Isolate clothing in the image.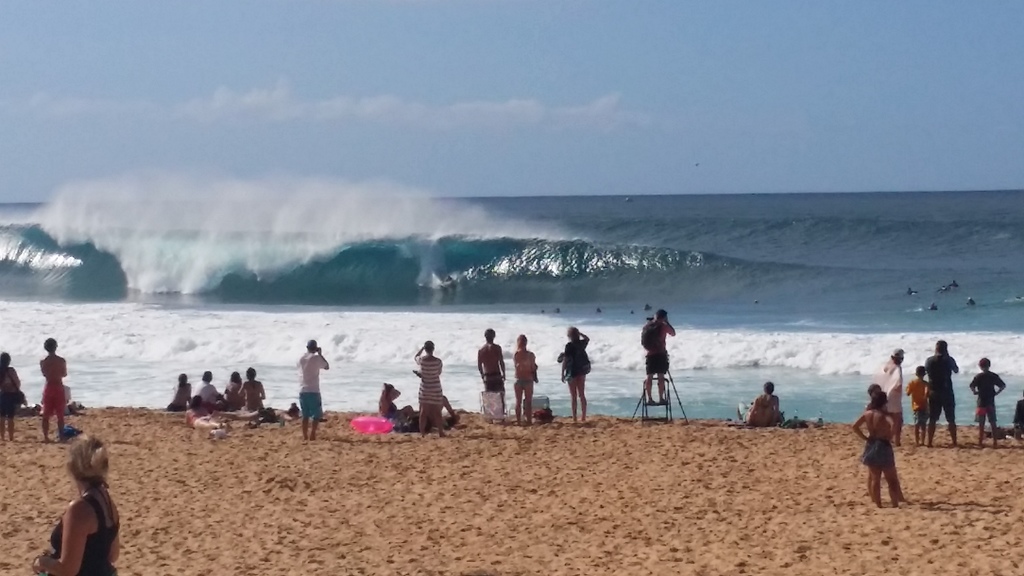
Isolated region: {"x1": 296, "y1": 348, "x2": 323, "y2": 415}.
